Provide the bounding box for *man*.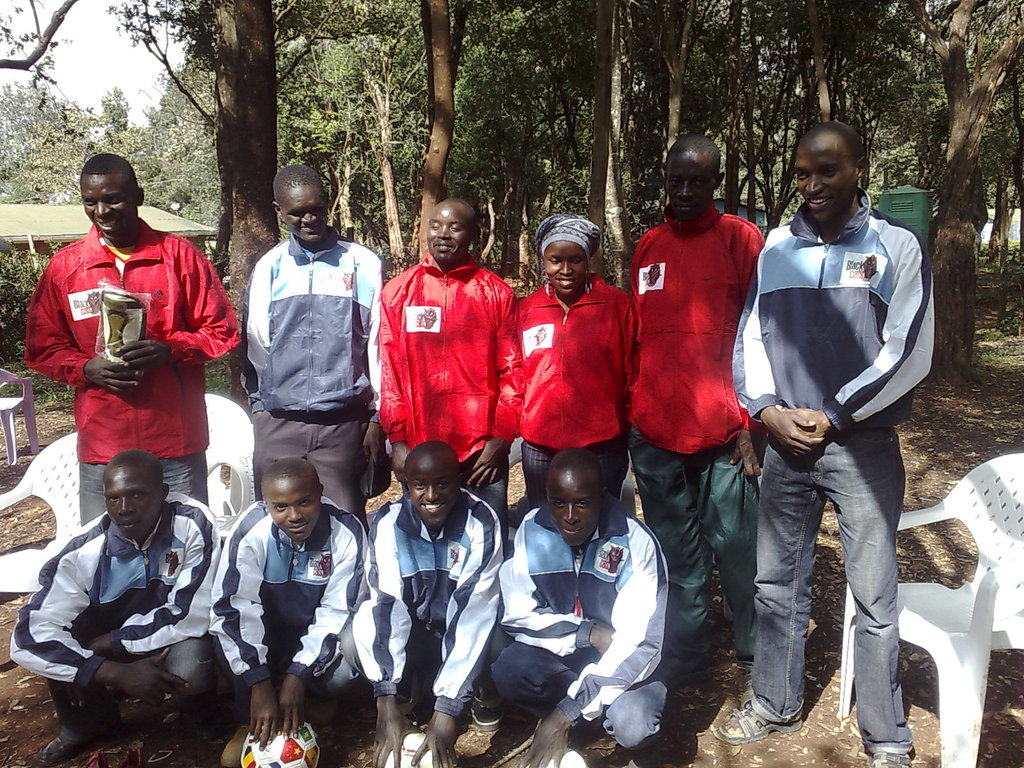
<region>6, 444, 223, 762</region>.
